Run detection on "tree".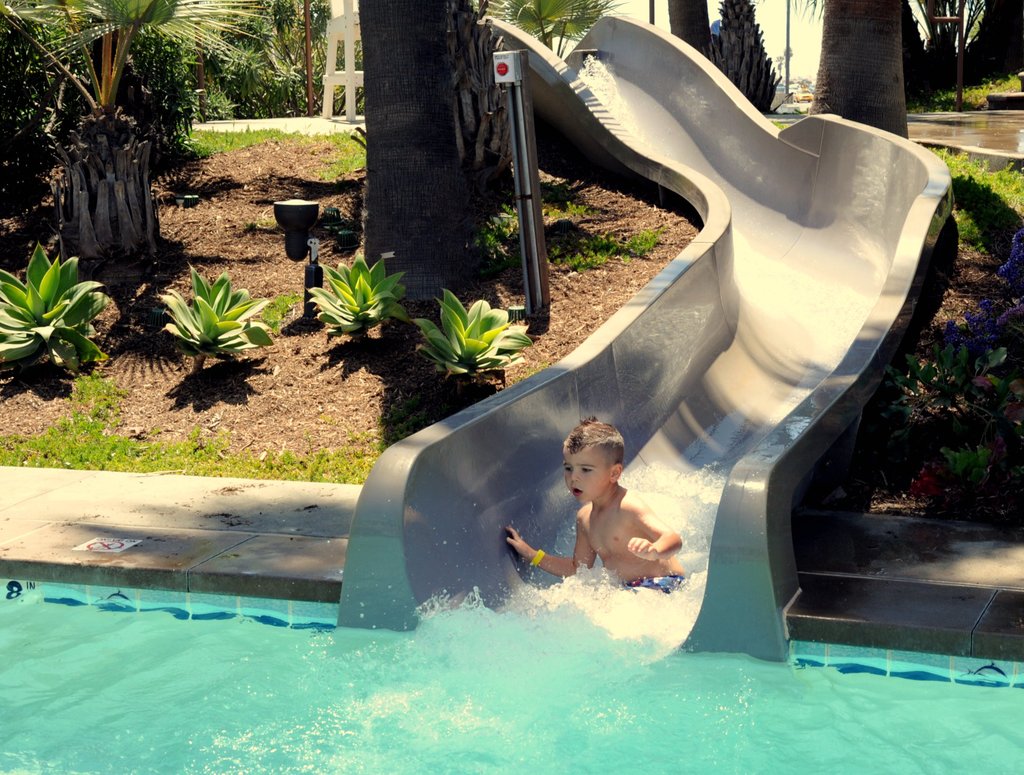
Result: (700,0,785,118).
